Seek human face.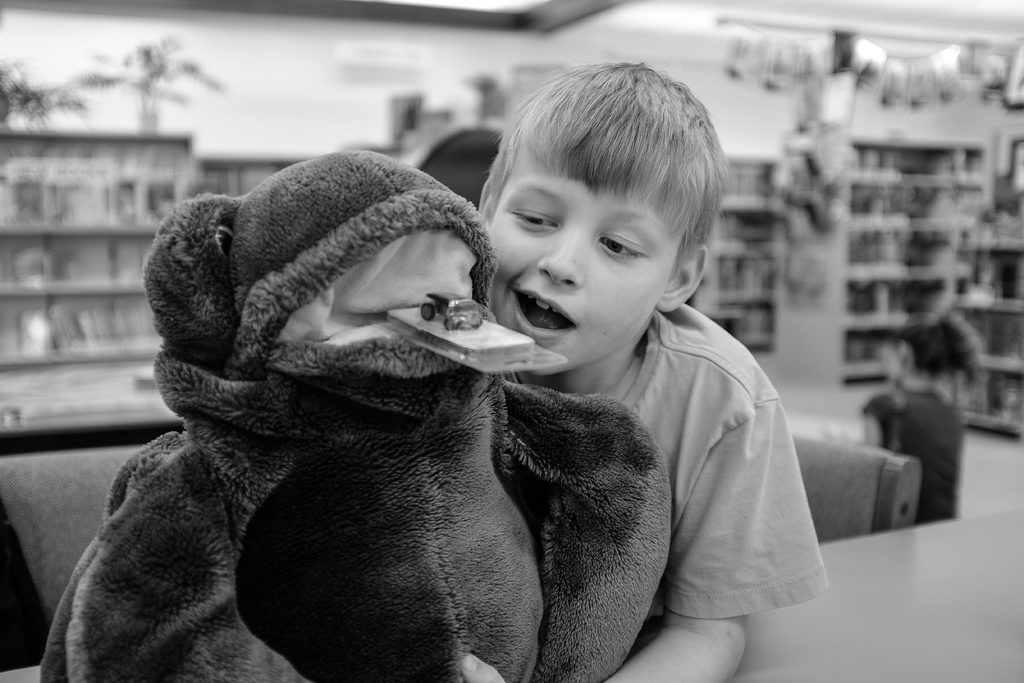
box=[490, 143, 689, 377].
